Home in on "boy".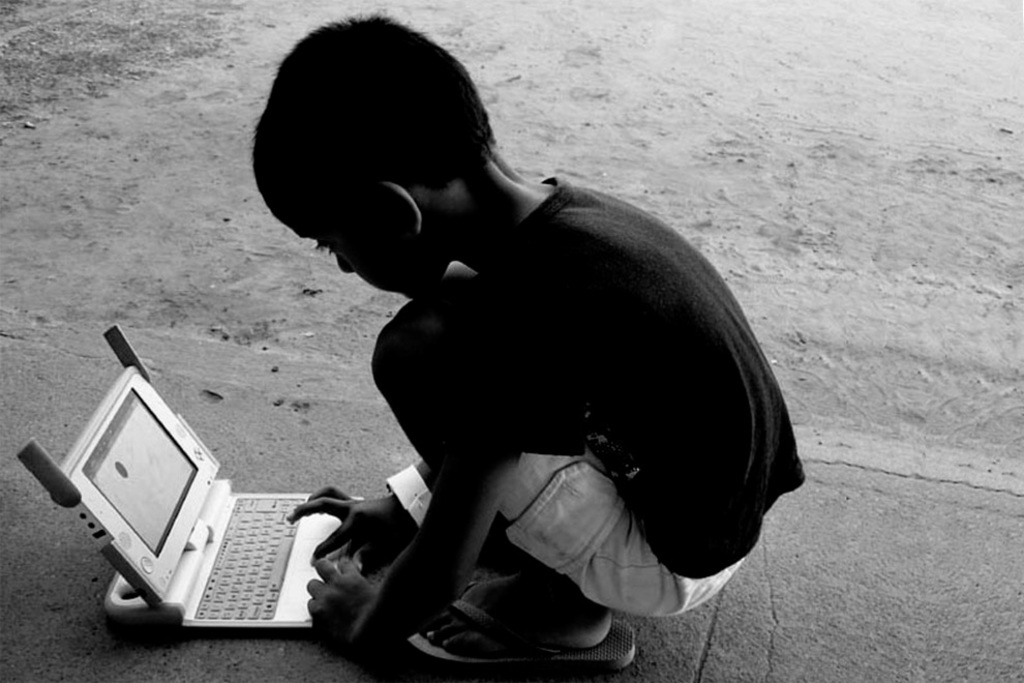
Homed in at box(223, 2, 831, 646).
